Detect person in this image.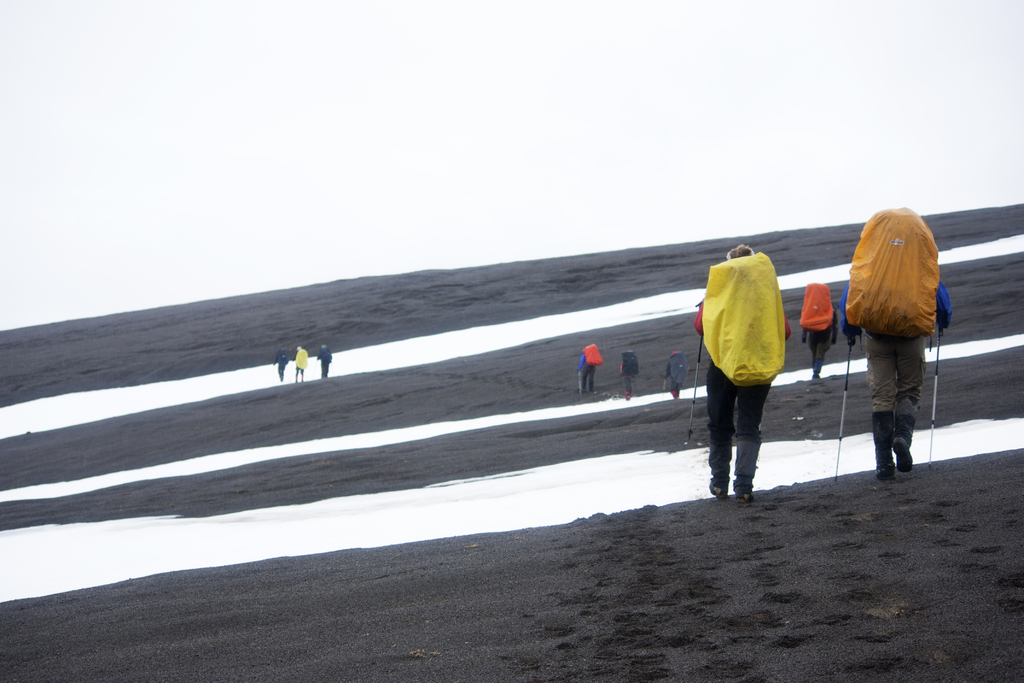
Detection: [left=577, top=345, right=593, bottom=393].
